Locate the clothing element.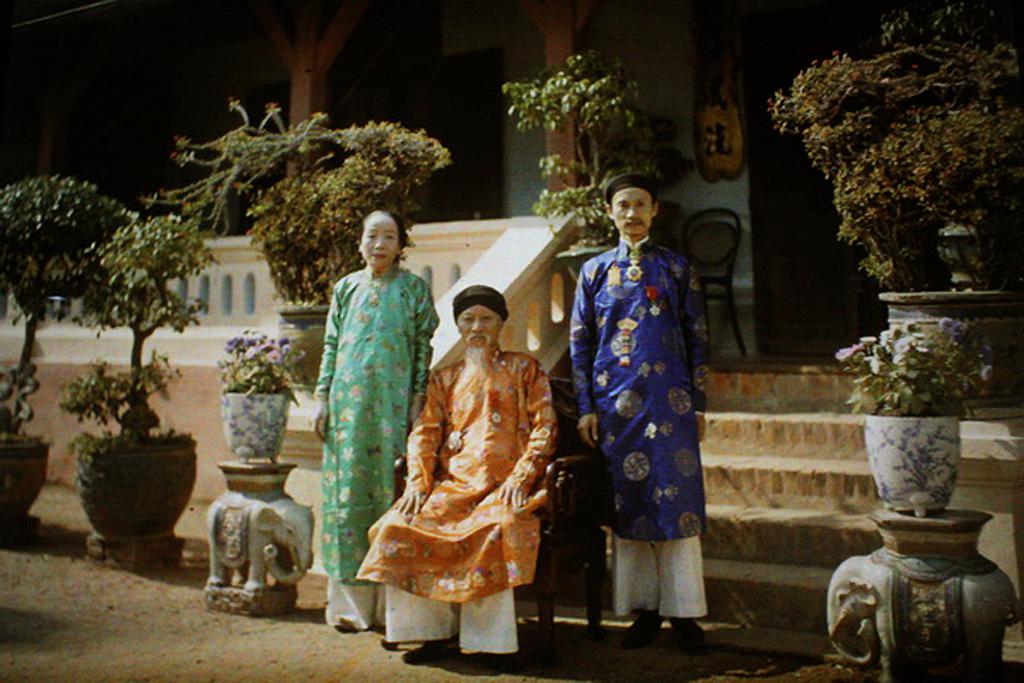
Element bbox: x1=563, y1=226, x2=716, y2=620.
